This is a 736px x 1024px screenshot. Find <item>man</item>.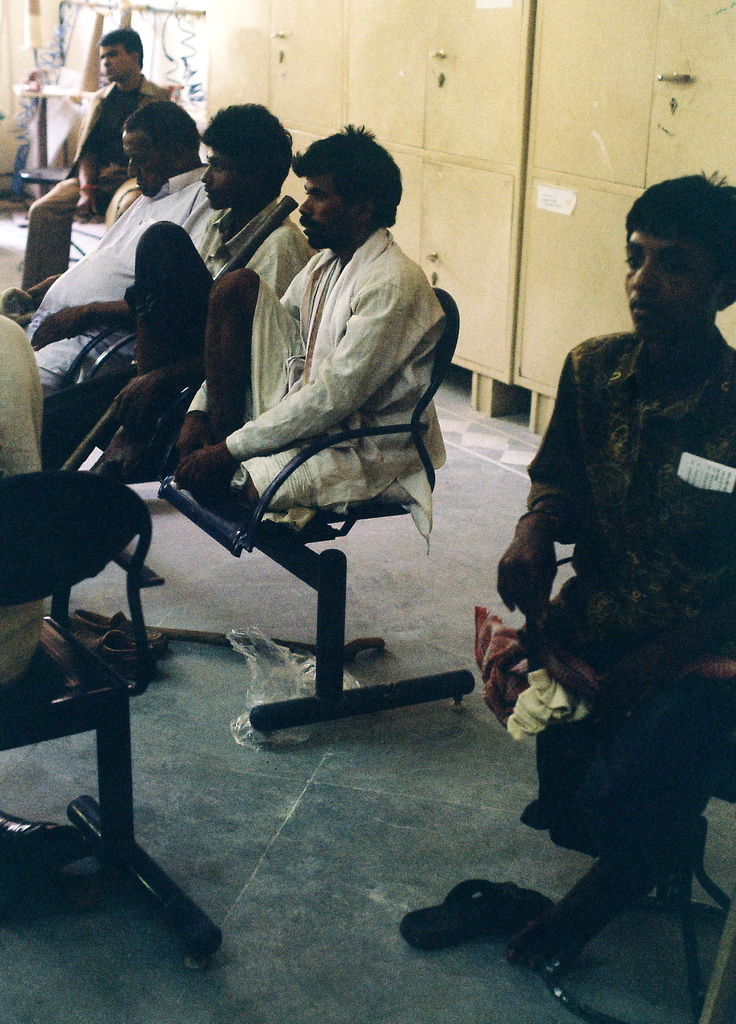
Bounding box: rect(499, 168, 735, 870).
